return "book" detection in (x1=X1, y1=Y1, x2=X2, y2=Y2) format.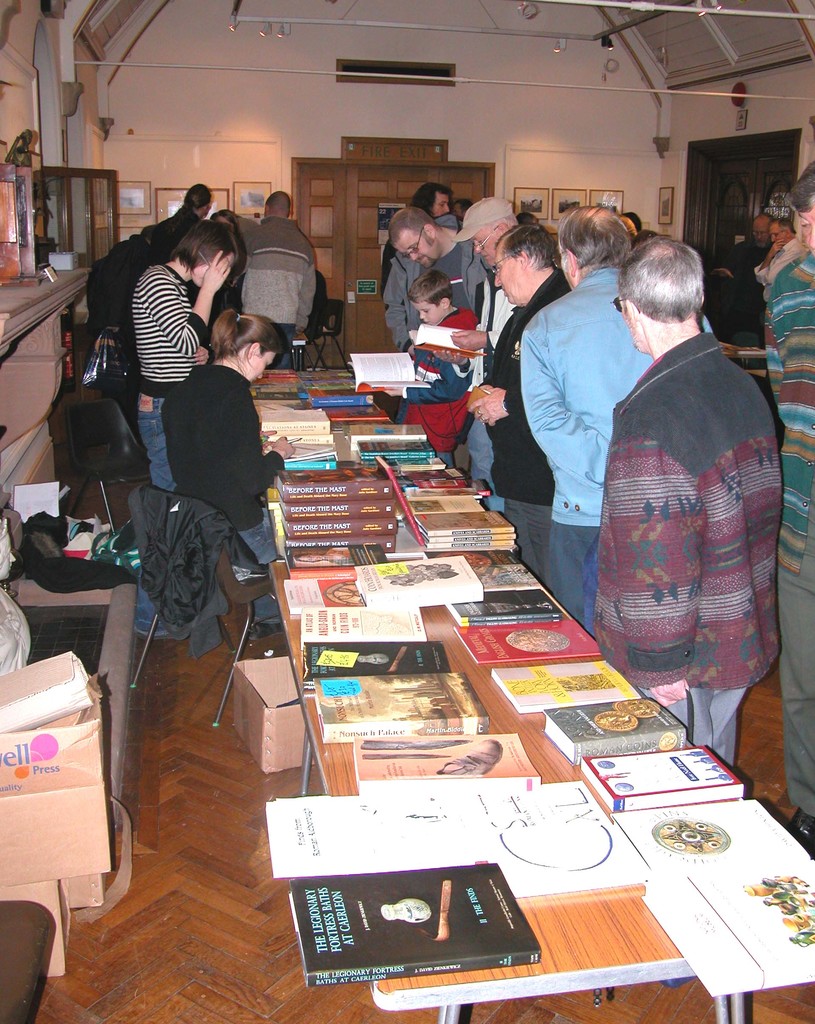
(x1=408, y1=316, x2=485, y2=357).
